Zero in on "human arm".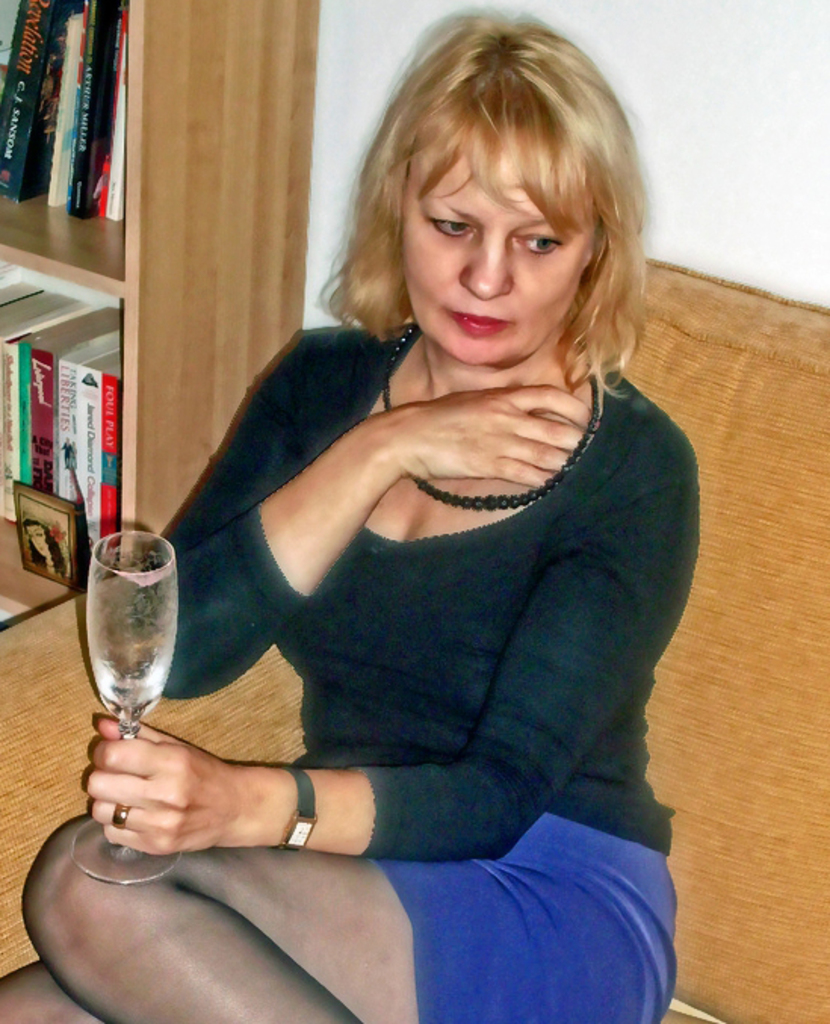
Zeroed in: 147, 319, 588, 700.
